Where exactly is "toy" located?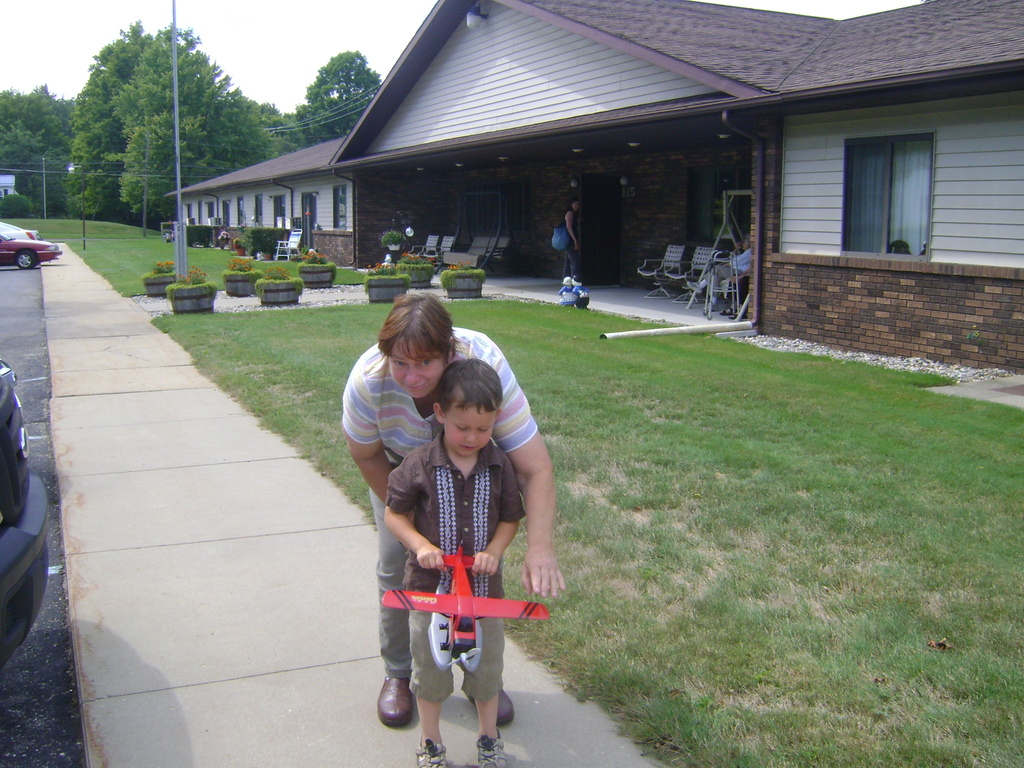
Its bounding box is region(393, 556, 541, 662).
